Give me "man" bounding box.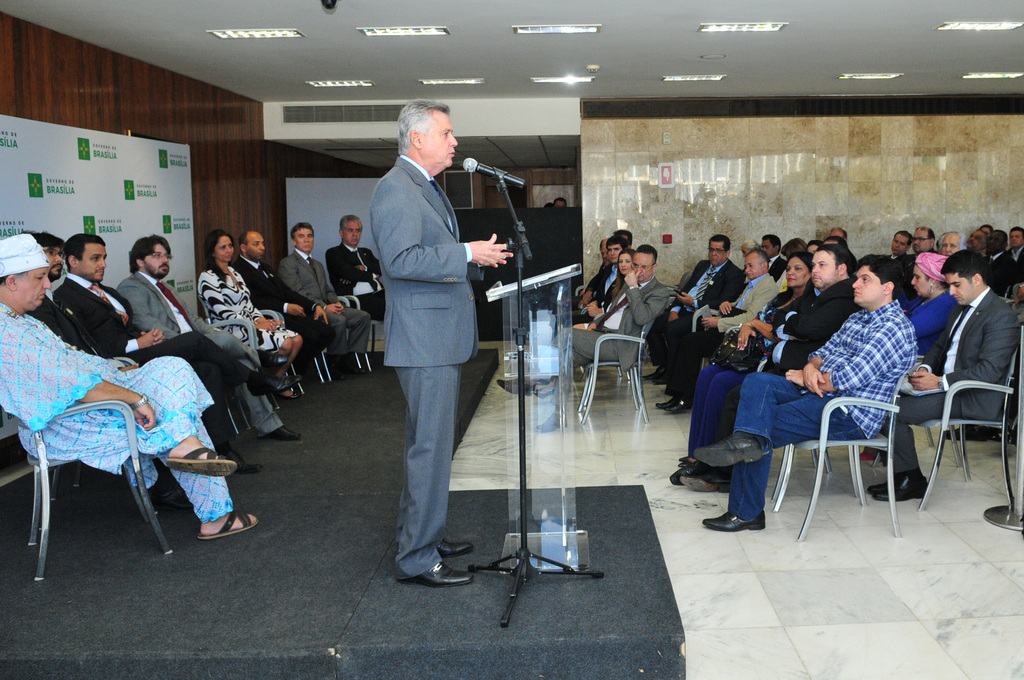
(496,240,671,432).
